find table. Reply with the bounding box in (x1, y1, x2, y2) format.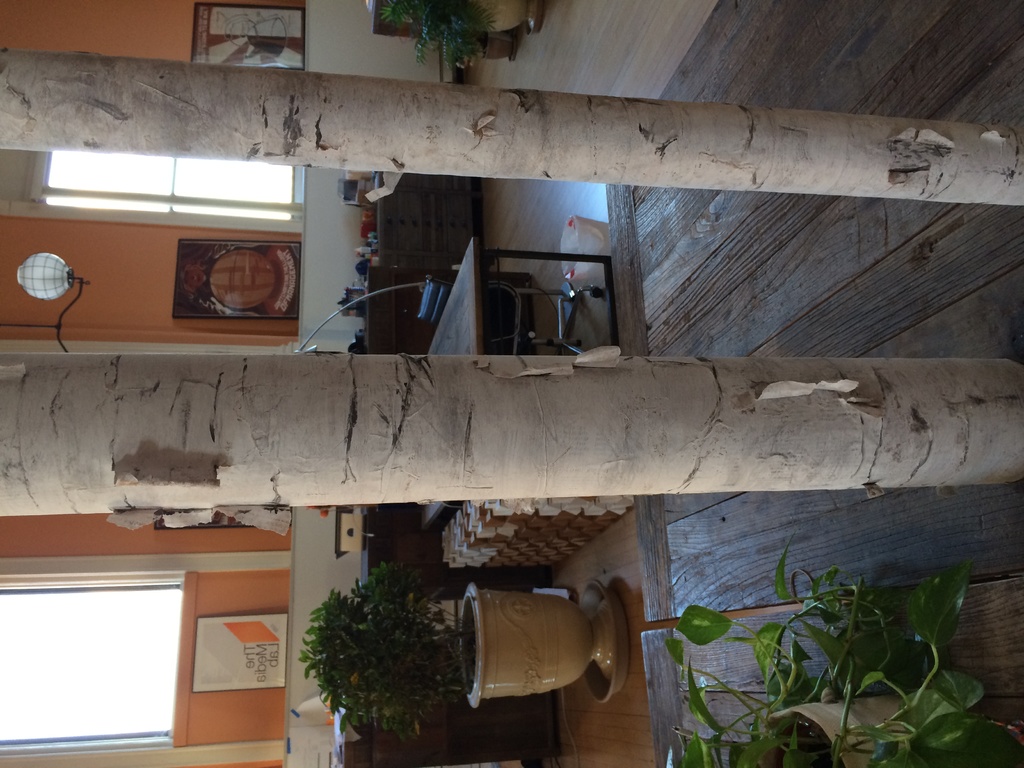
(406, 239, 604, 554).
